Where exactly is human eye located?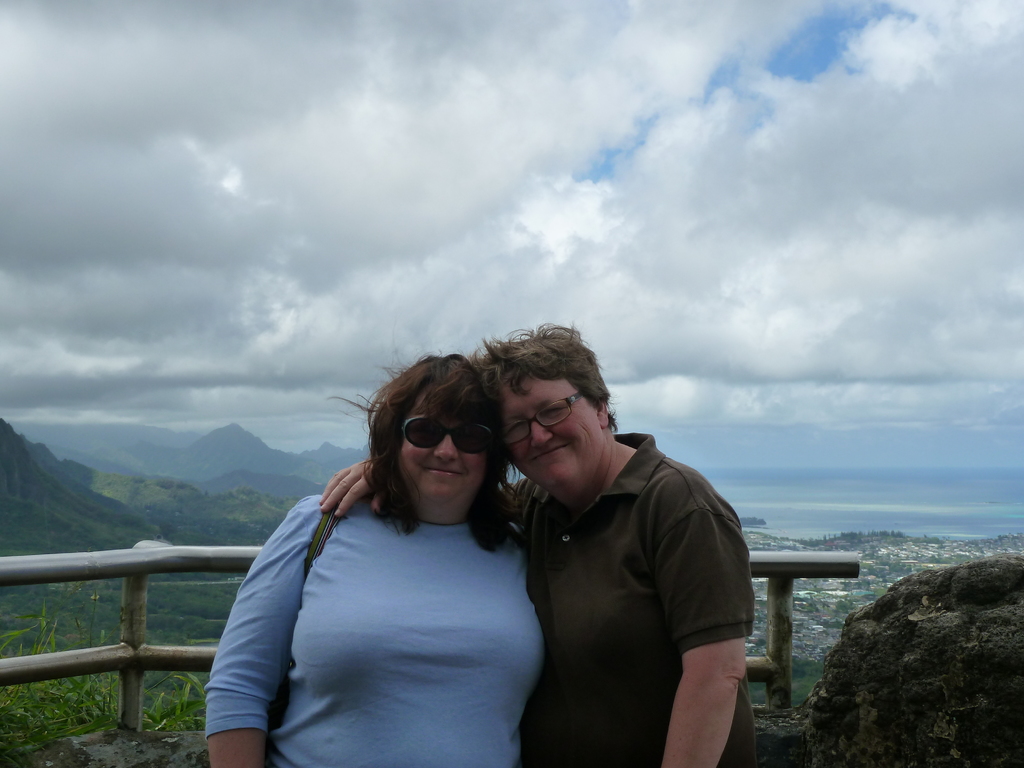
Its bounding box is locate(411, 424, 436, 437).
